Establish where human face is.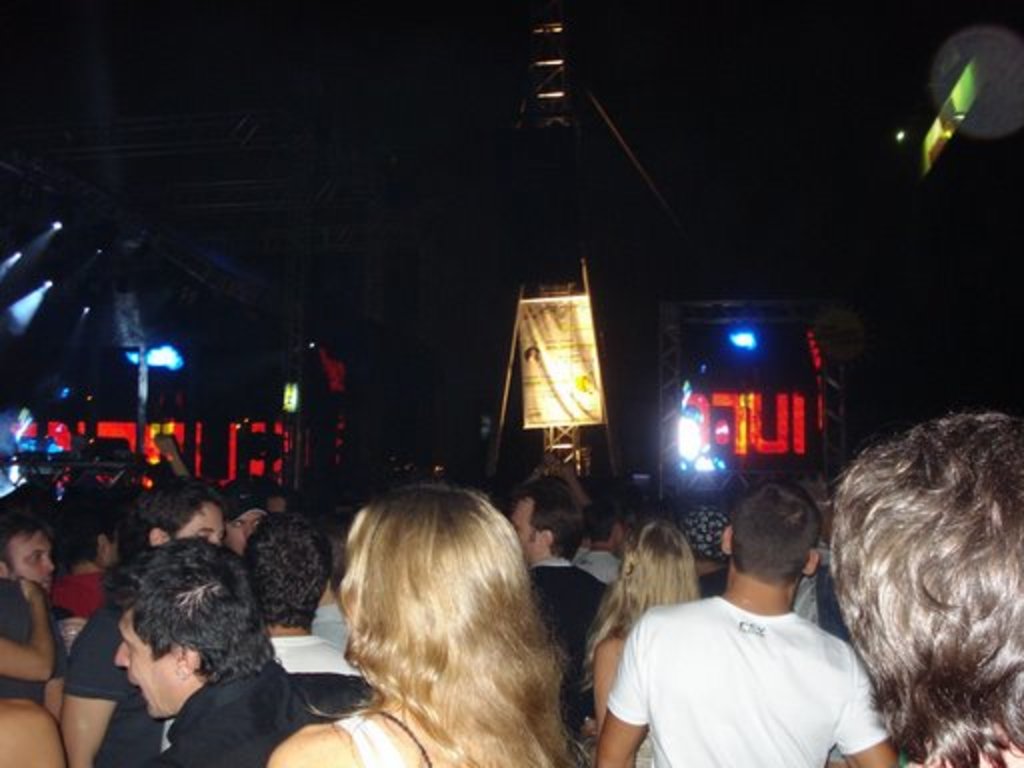
Established at (508,498,536,562).
